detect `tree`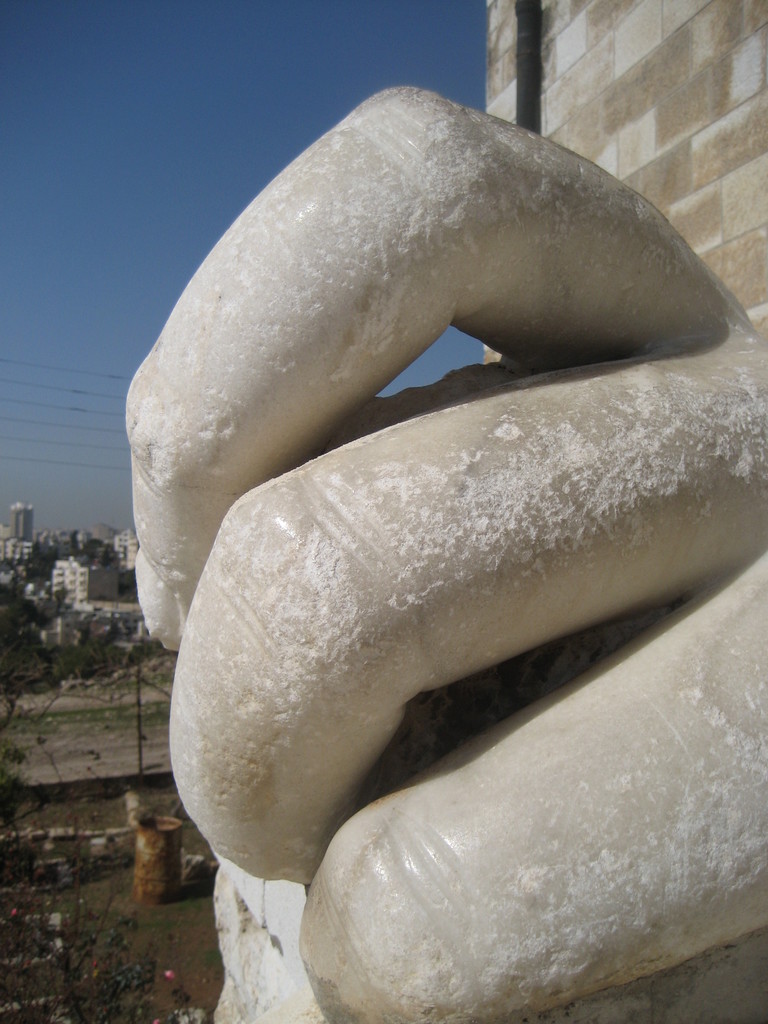
left=0, top=738, right=30, bottom=850
